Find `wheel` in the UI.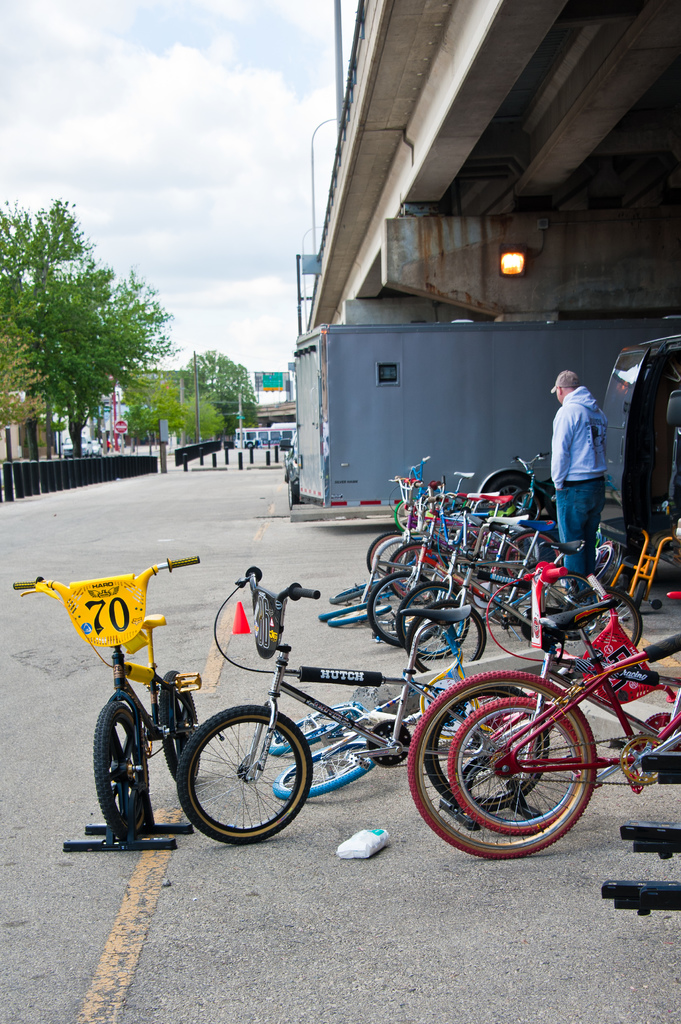
UI element at l=271, t=737, r=367, b=796.
